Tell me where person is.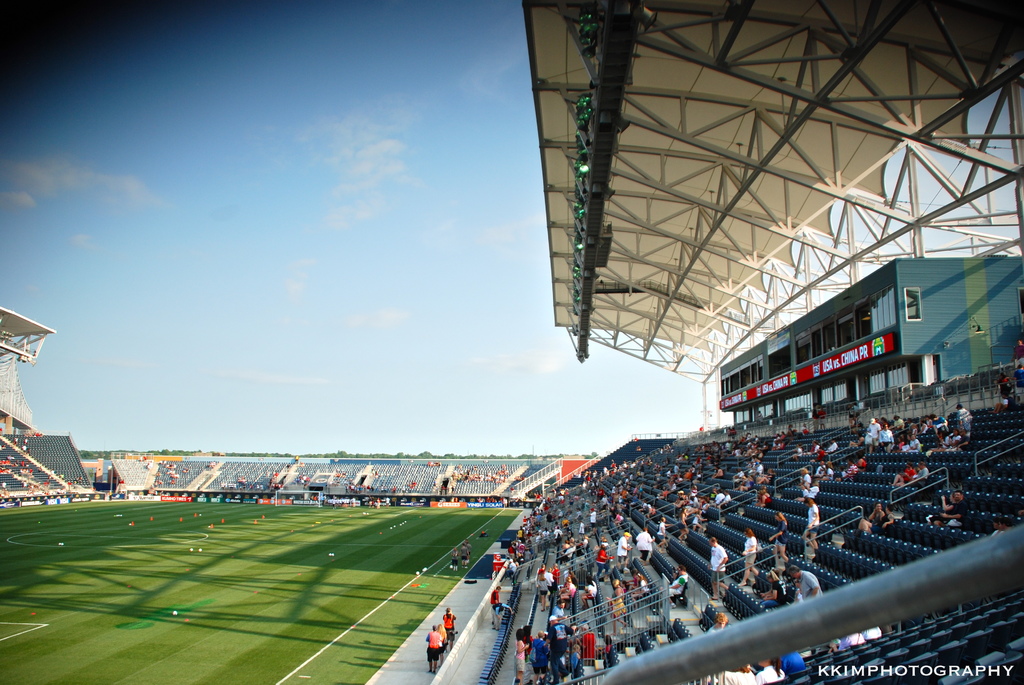
person is at select_region(1014, 340, 1023, 368).
